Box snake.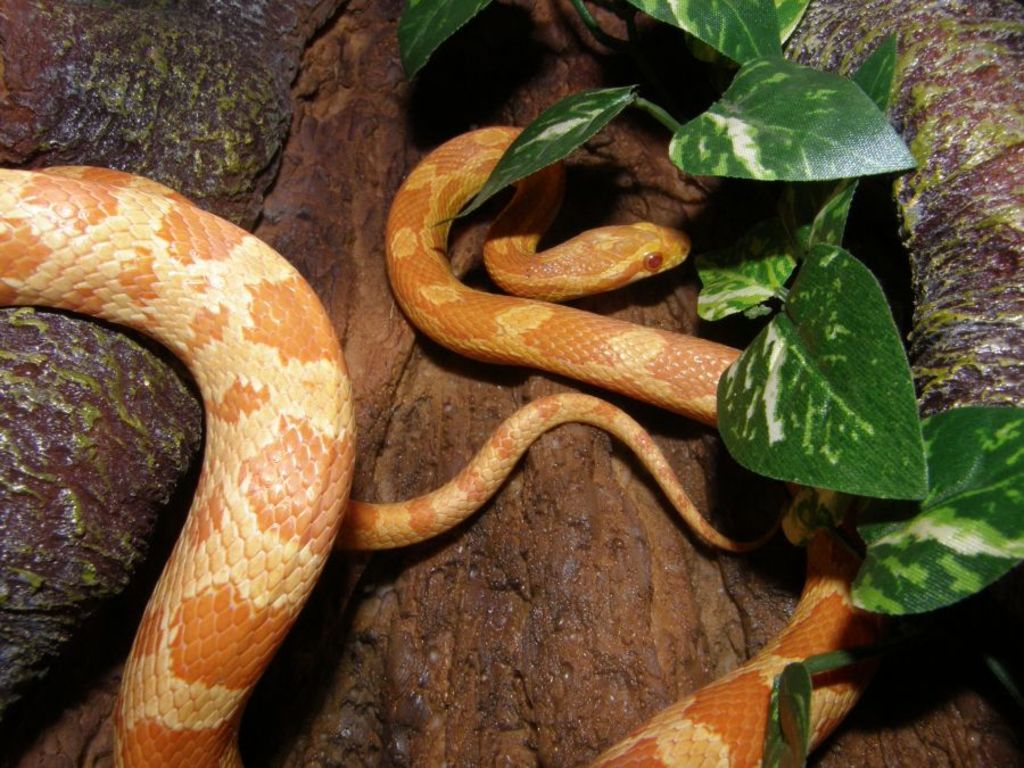
x1=0 y1=122 x2=901 y2=767.
